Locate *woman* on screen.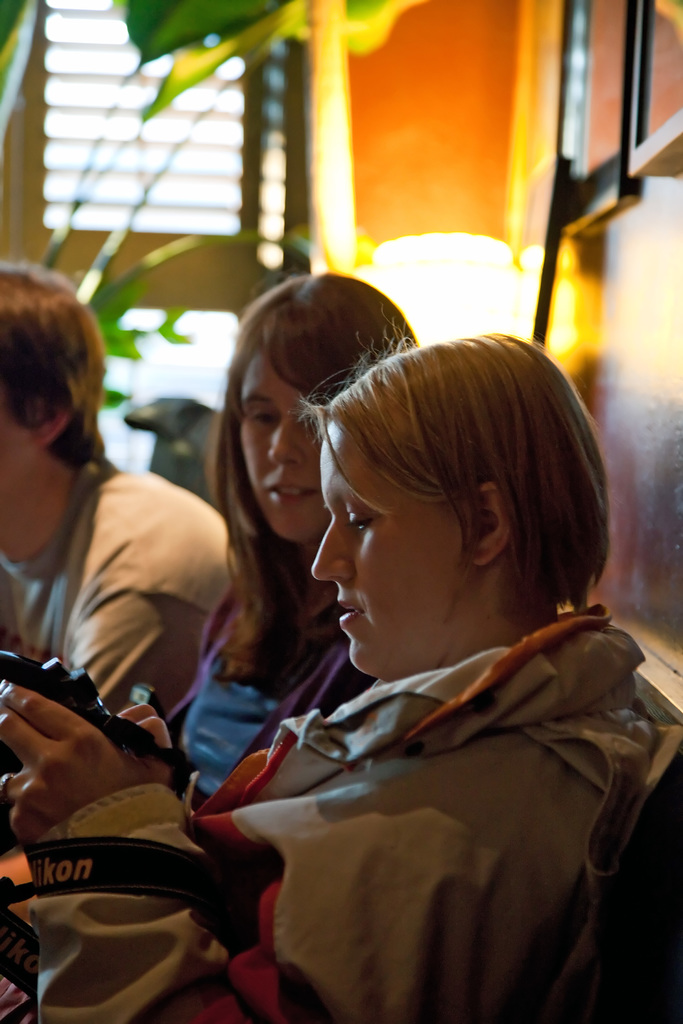
On screen at x1=0 y1=324 x2=682 y2=1023.
